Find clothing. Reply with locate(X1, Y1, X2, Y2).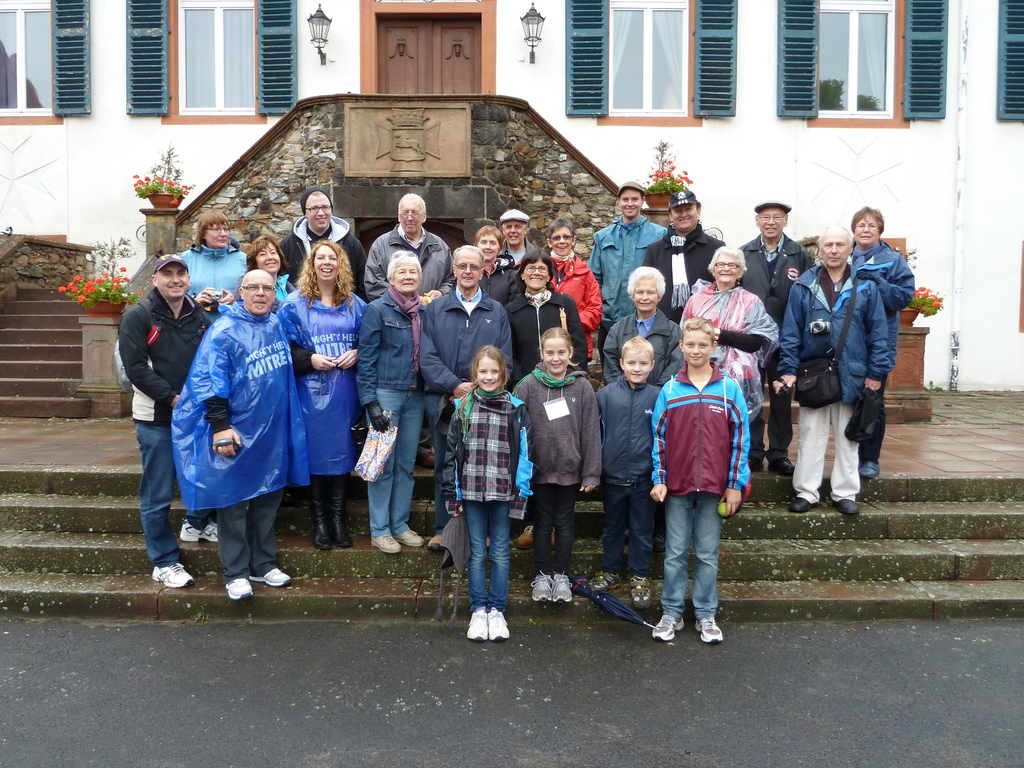
locate(409, 278, 523, 538).
